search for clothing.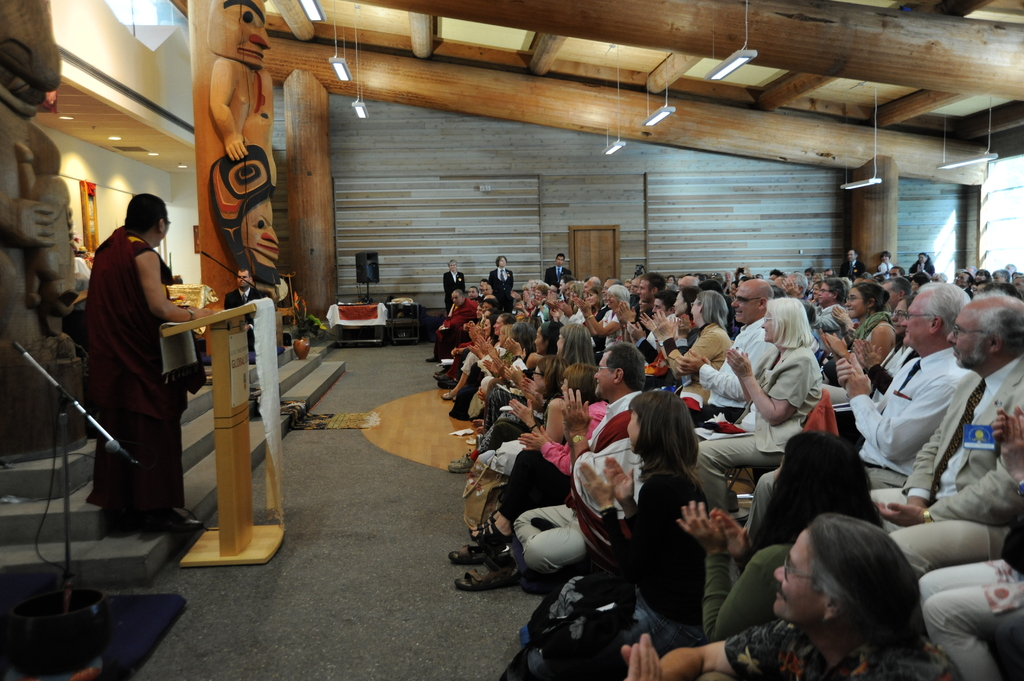
Found at left=486, top=267, right=514, bottom=313.
